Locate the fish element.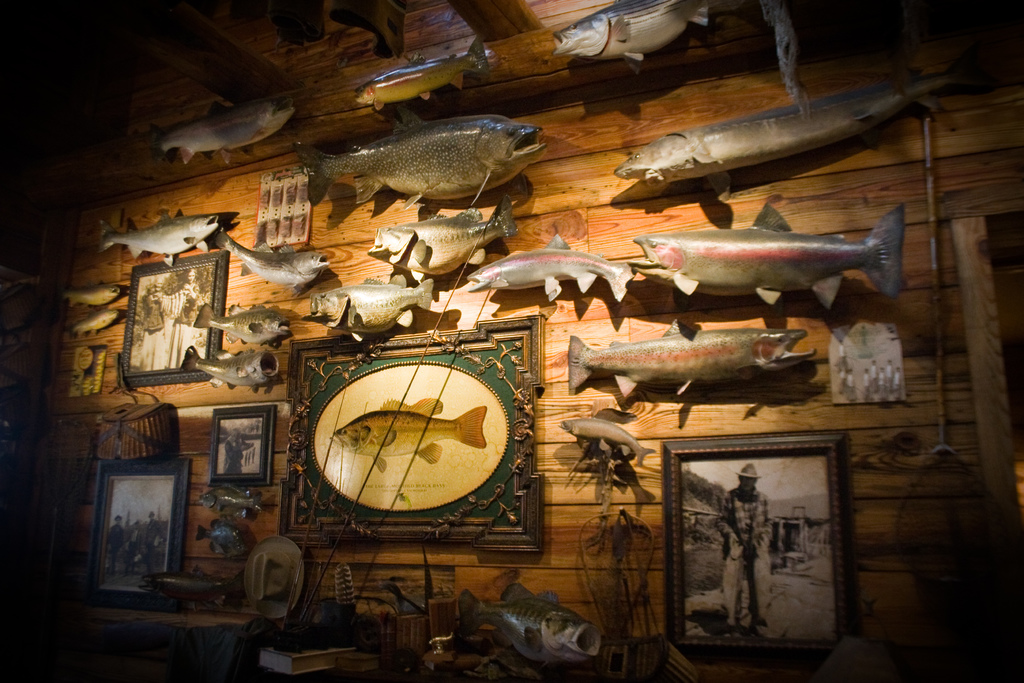
Element bbox: {"left": 136, "top": 566, "right": 246, "bottom": 602}.
